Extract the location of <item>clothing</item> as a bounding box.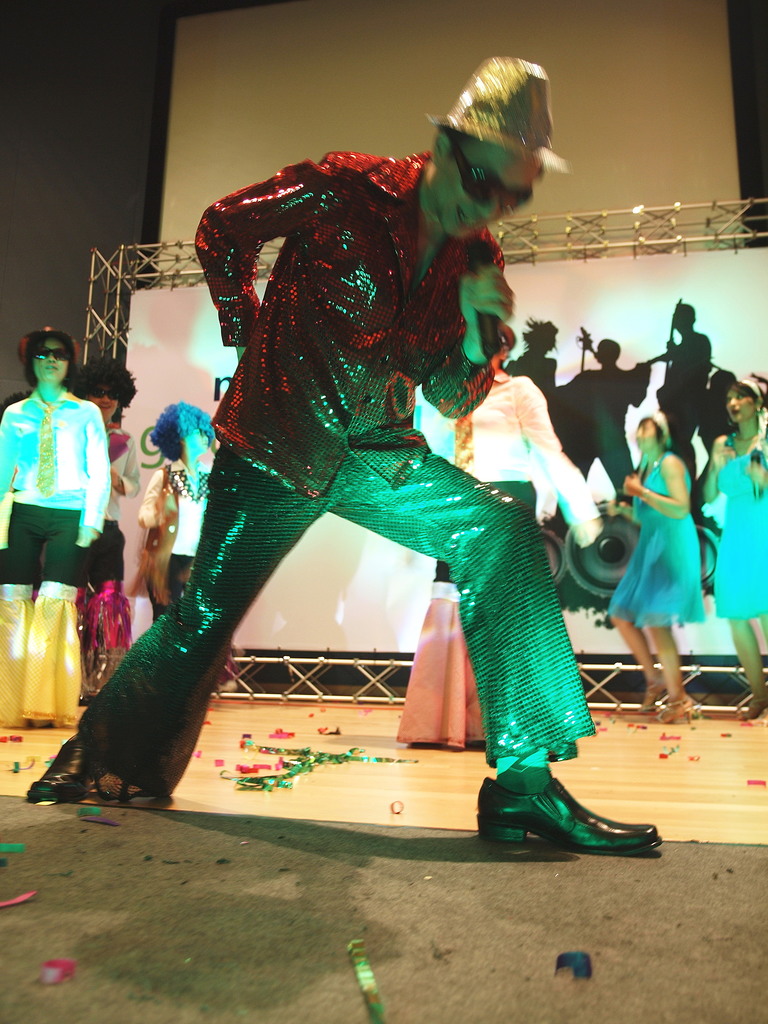
[611,442,701,626].
